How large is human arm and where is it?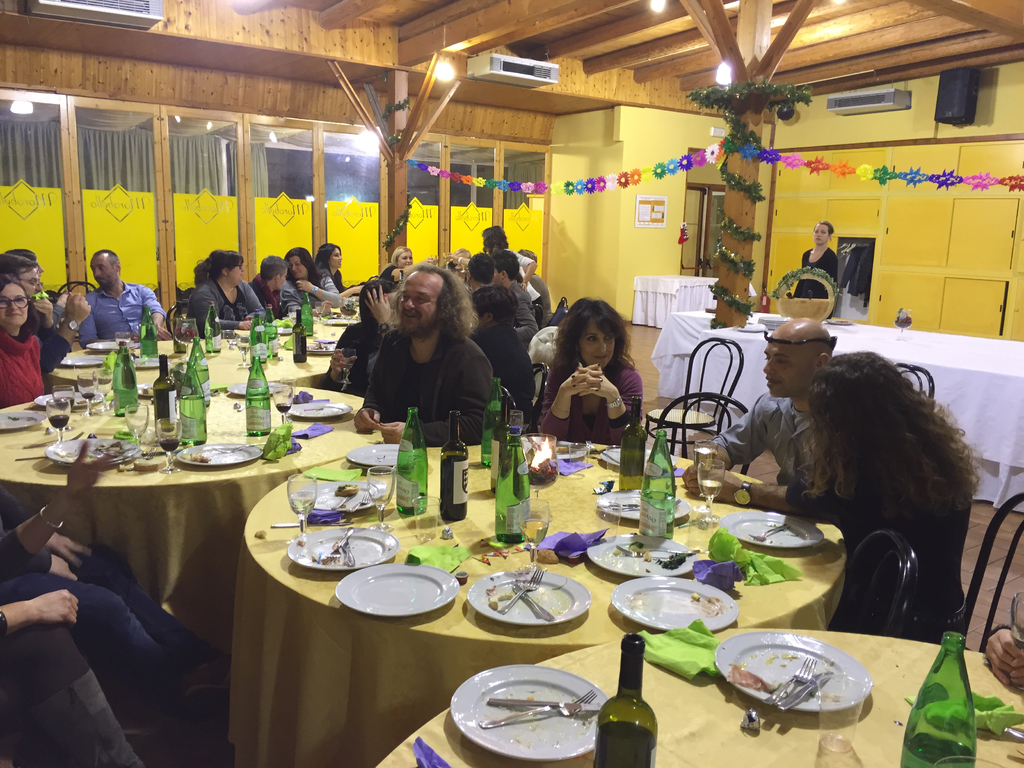
Bounding box: x1=0, y1=433, x2=131, y2=585.
